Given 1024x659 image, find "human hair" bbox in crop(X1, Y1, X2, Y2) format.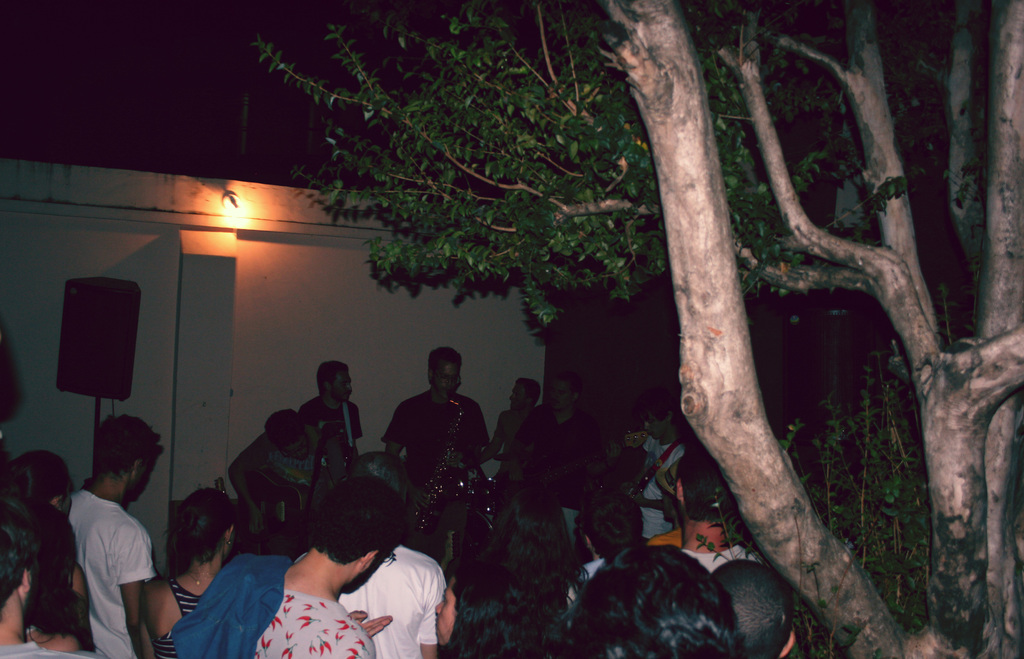
crop(262, 409, 308, 456).
